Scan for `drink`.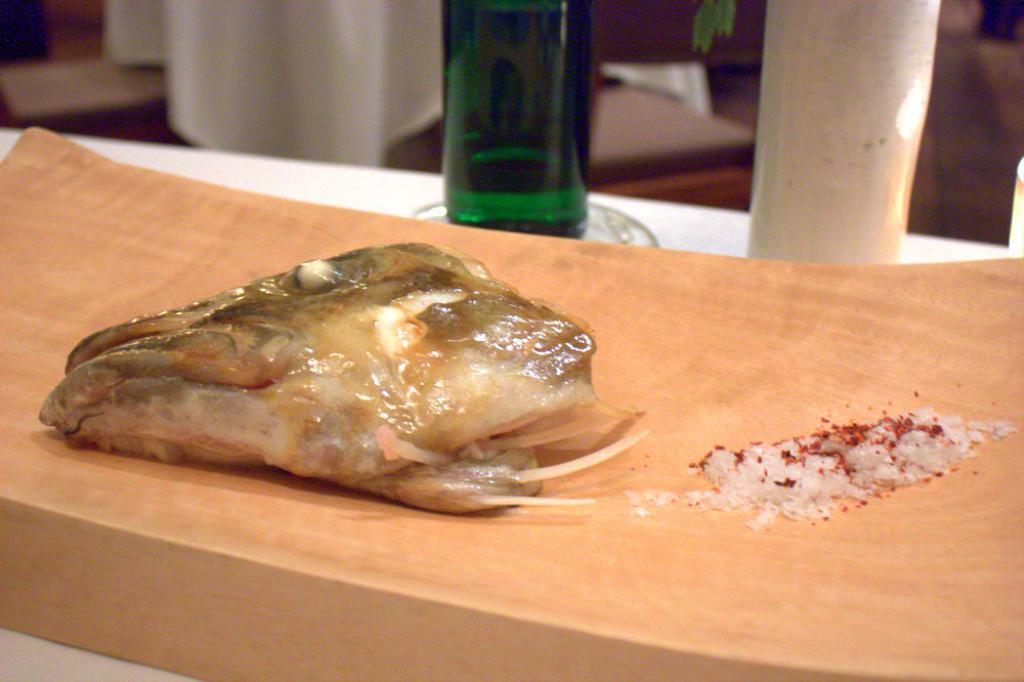
Scan result: crop(414, 6, 616, 223).
